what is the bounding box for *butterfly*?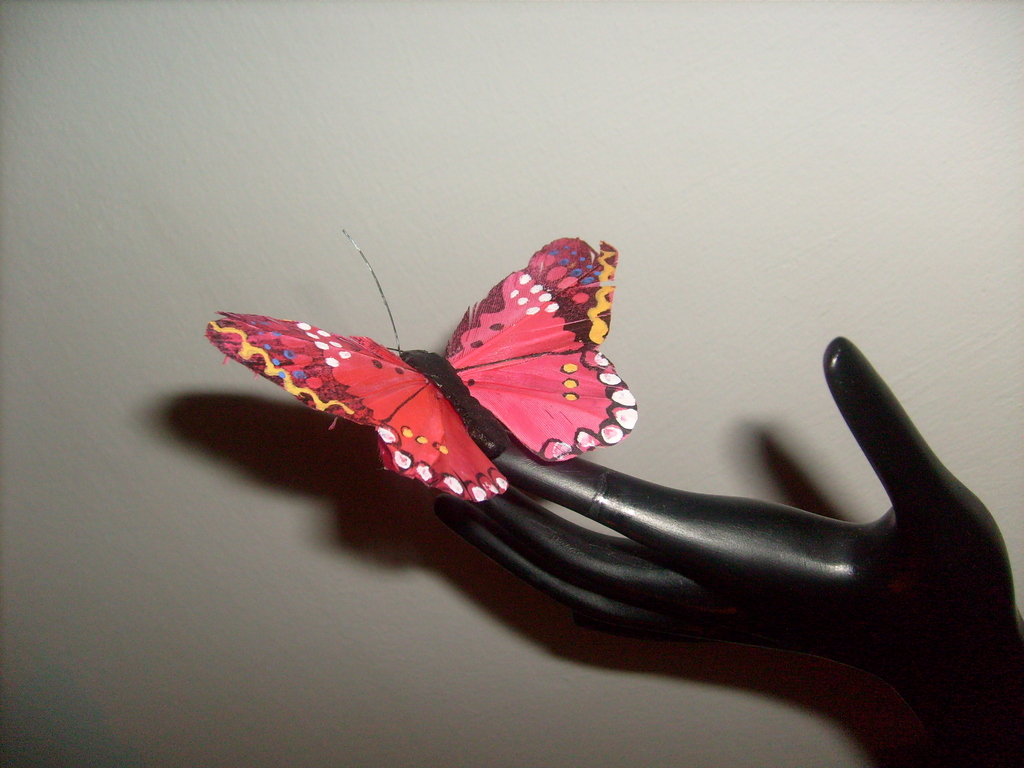
<box>209,241,671,506</box>.
